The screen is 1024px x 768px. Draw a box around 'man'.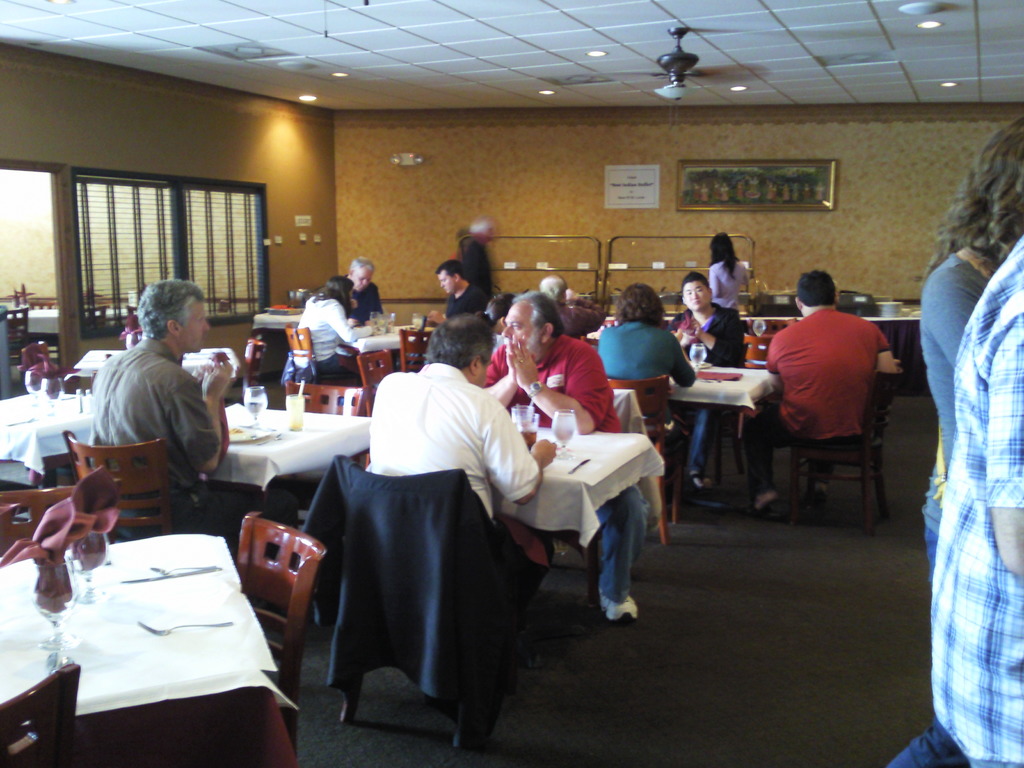
883/229/1023/767.
